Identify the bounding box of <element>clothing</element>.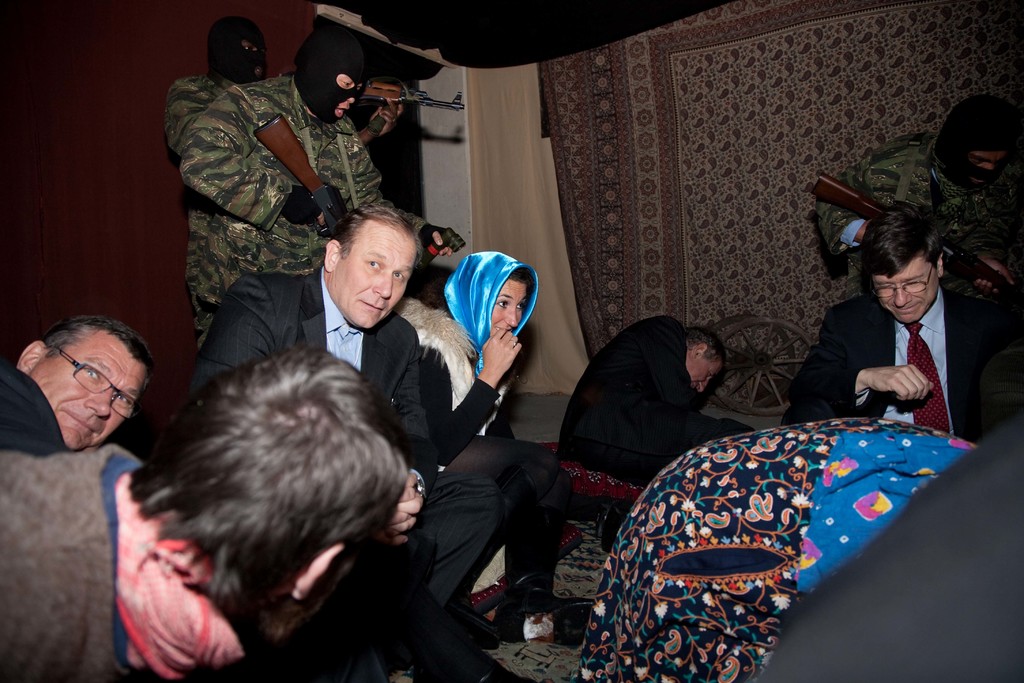
[x1=554, y1=317, x2=753, y2=506].
